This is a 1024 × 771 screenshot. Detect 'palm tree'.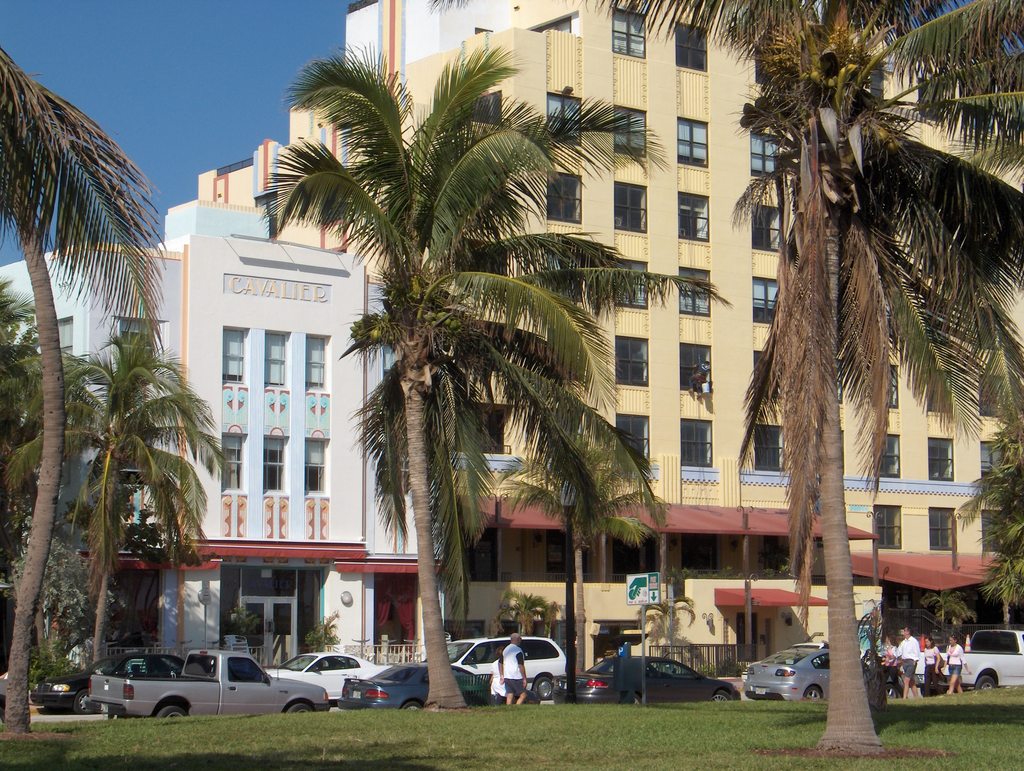
select_region(6, 305, 246, 706).
